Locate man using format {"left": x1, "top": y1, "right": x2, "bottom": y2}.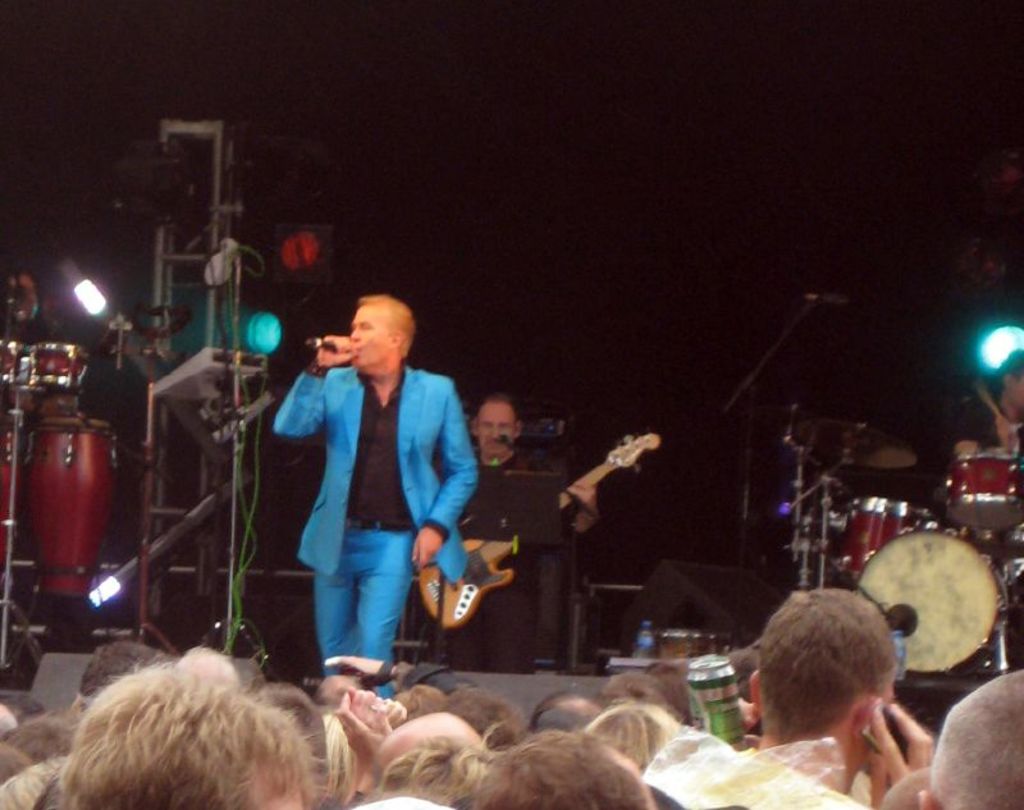
{"left": 466, "top": 399, "right": 602, "bottom": 537}.
